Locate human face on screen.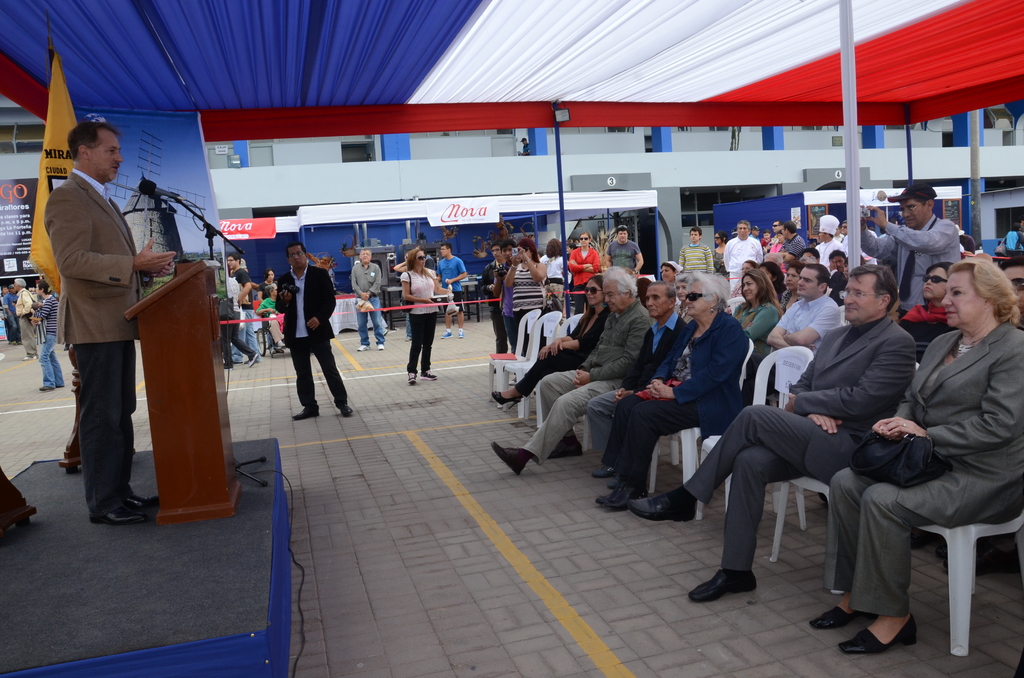
On screen at [left=753, top=229, right=757, bottom=236].
